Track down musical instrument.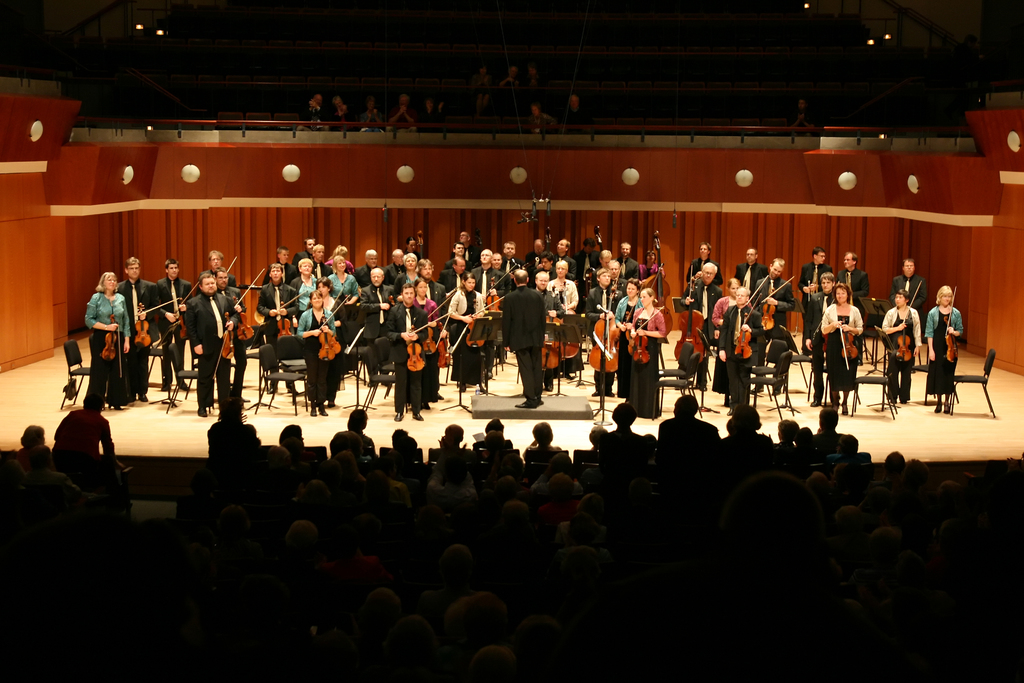
Tracked to box(945, 285, 961, 369).
